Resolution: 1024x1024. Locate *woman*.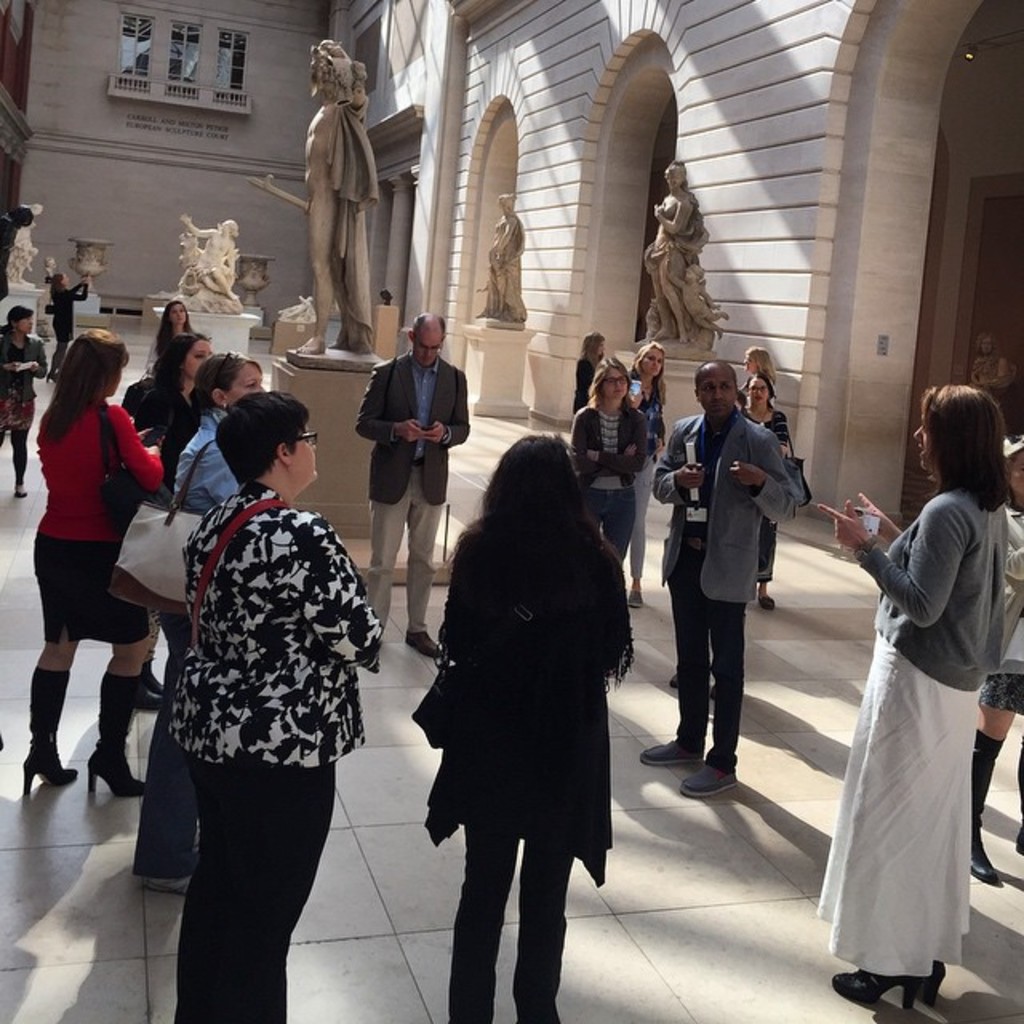
(left=418, top=430, right=632, bottom=1022).
